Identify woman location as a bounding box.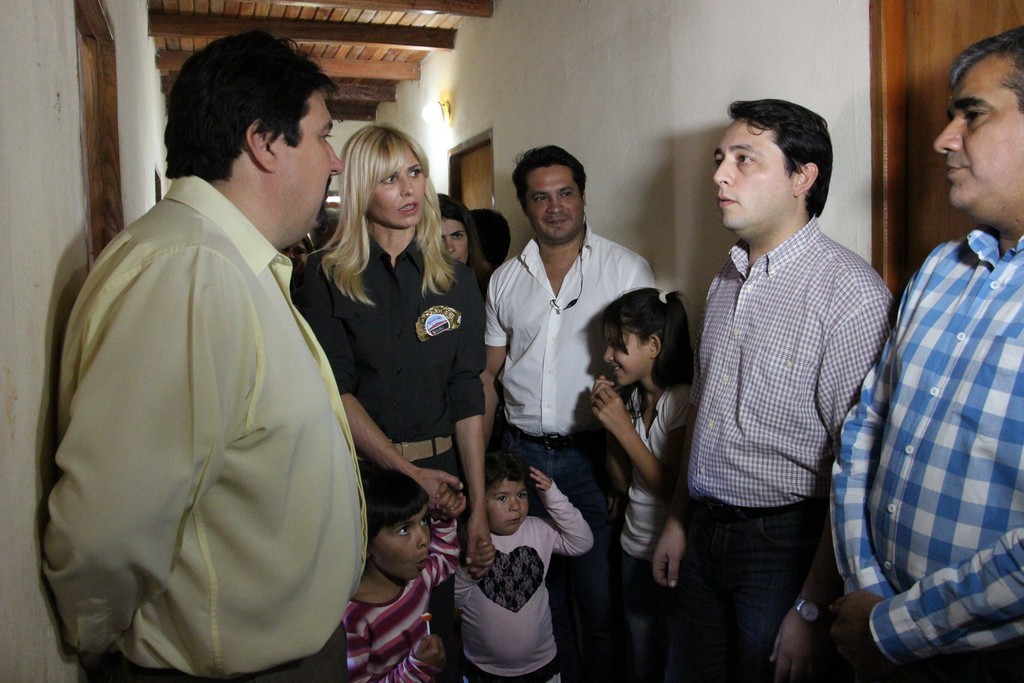
<bbox>287, 117, 503, 618</bbox>.
